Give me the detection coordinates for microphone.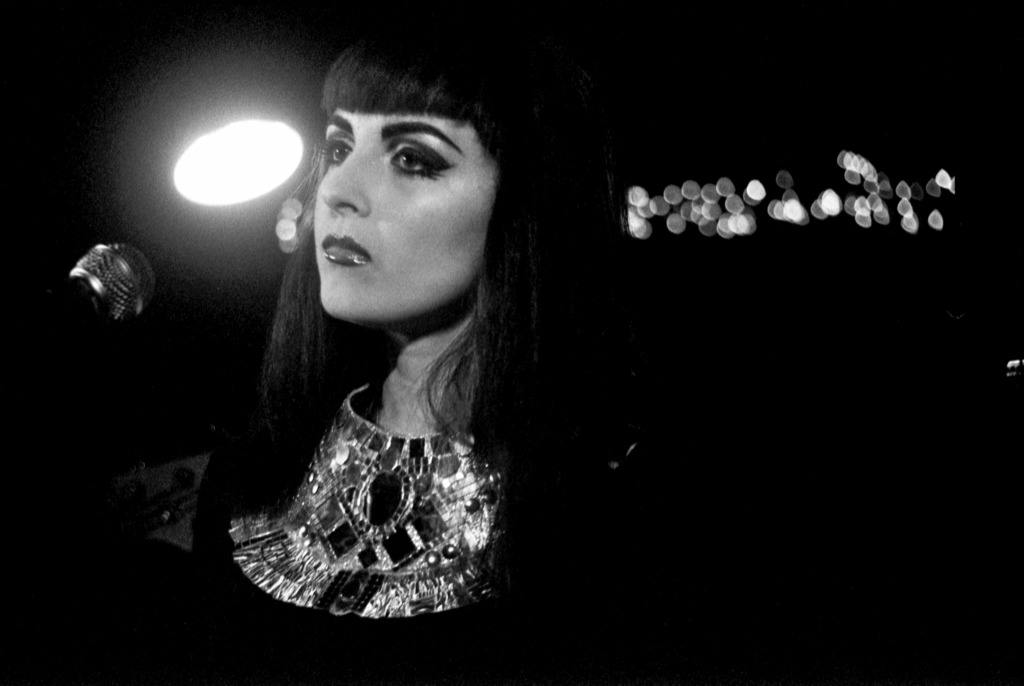
[x1=49, y1=227, x2=155, y2=345].
